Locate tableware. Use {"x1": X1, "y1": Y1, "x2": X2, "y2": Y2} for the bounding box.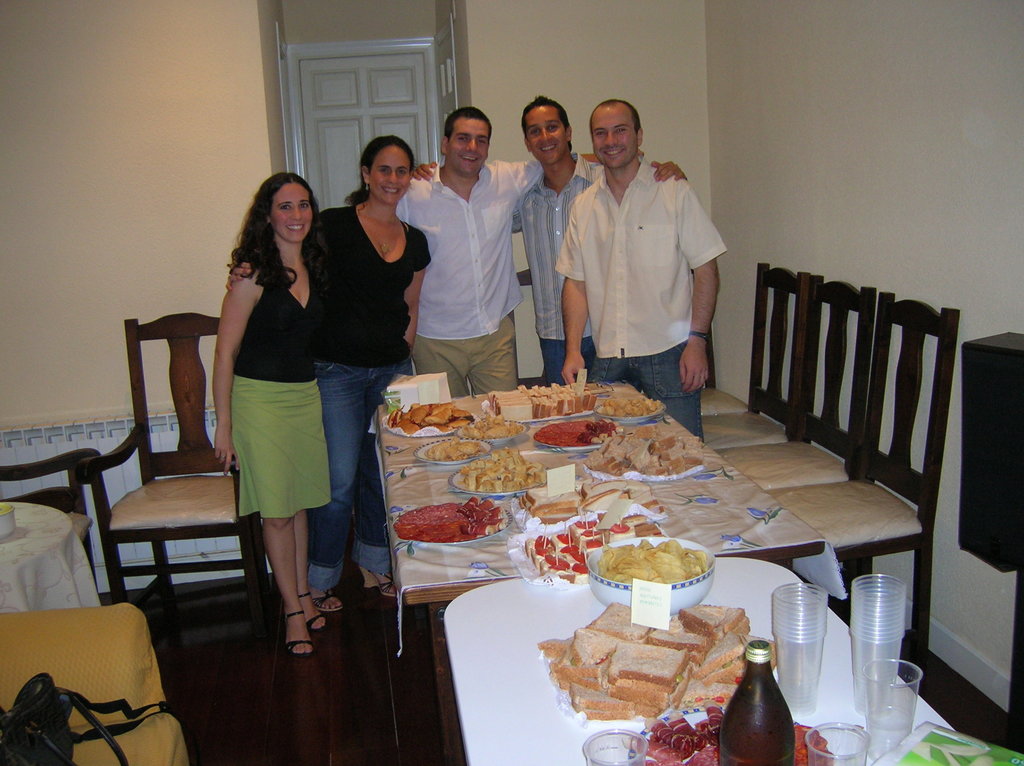
{"x1": 862, "y1": 660, "x2": 927, "y2": 748}.
